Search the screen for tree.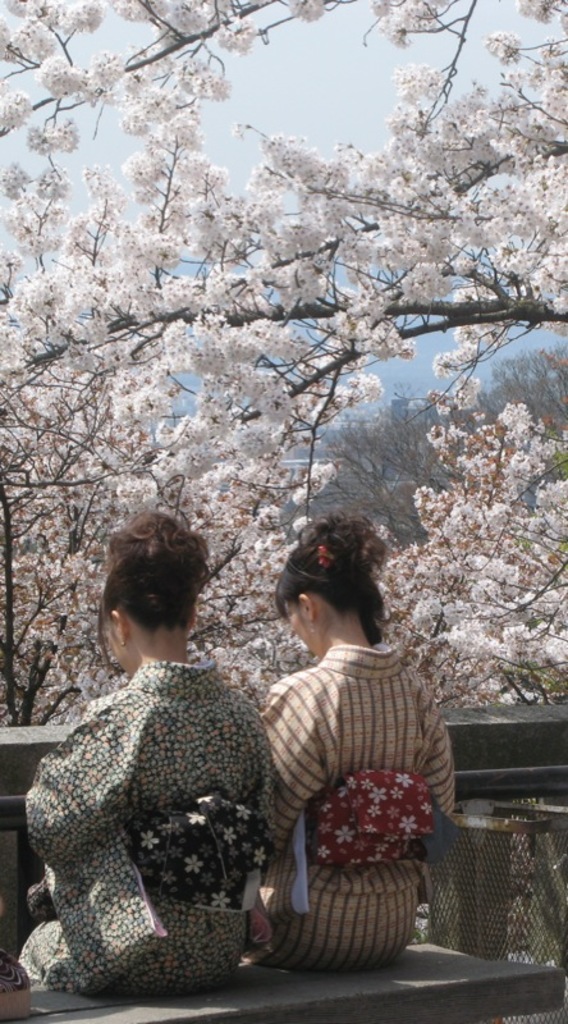
Found at (302, 343, 567, 549).
